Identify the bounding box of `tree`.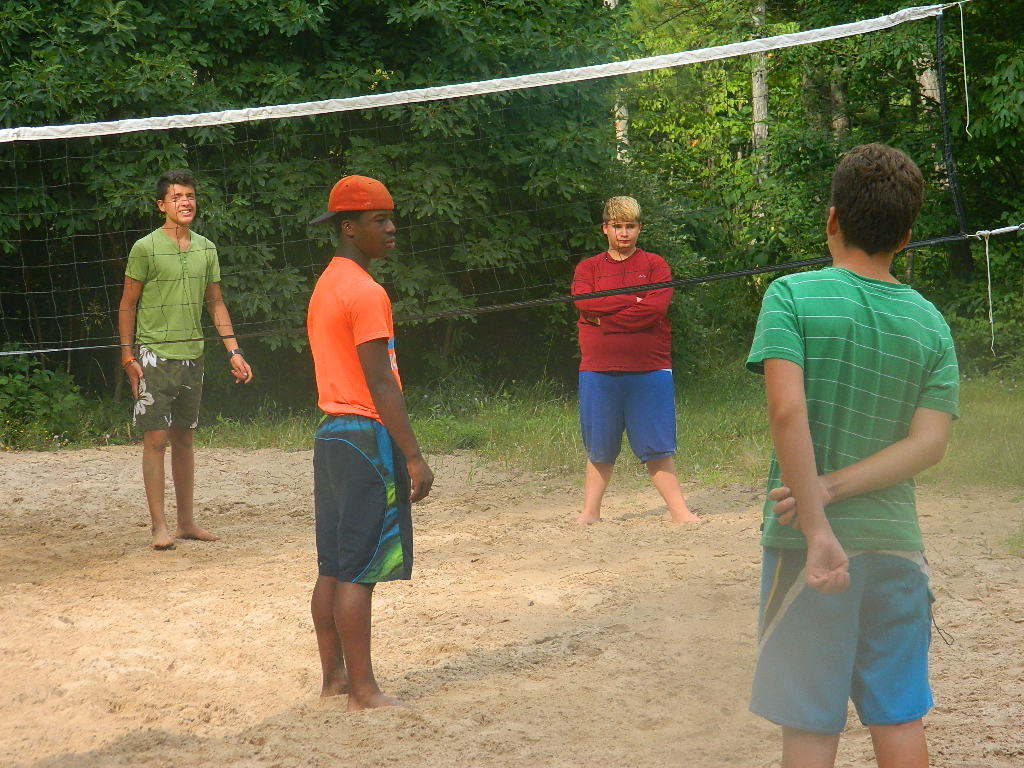
[left=0, top=0, right=1023, bottom=443].
